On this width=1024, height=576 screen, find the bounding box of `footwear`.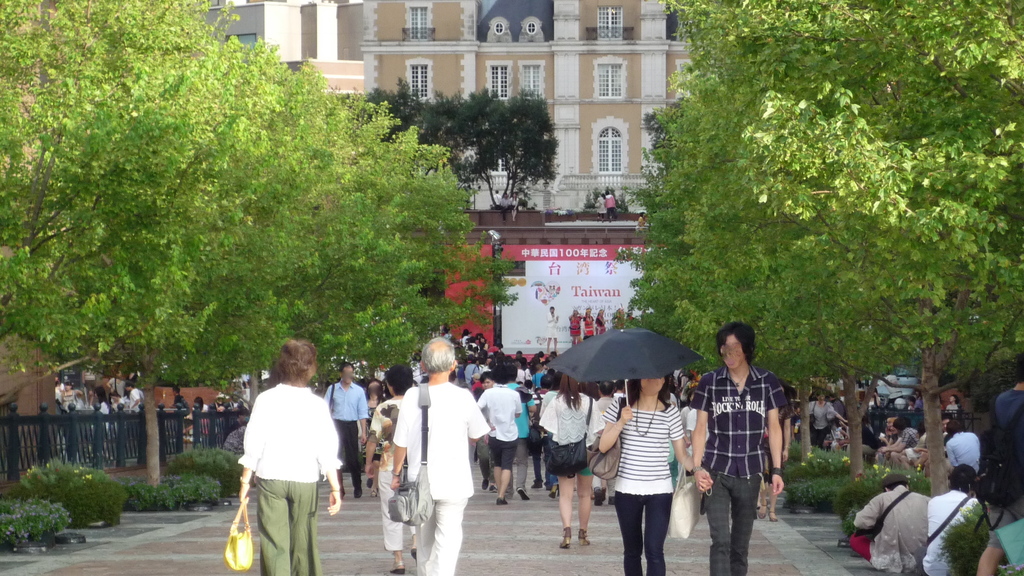
Bounding box: bbox=(761, 505, 765, 515).
